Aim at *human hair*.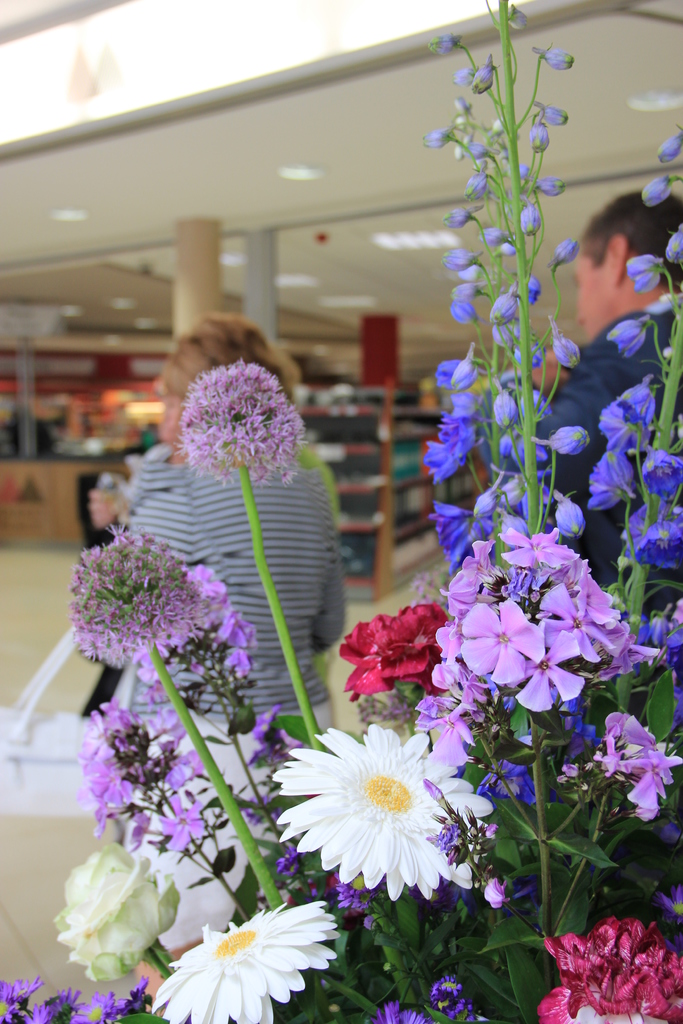
Aimed at <box>578,190,668,283</box>.
